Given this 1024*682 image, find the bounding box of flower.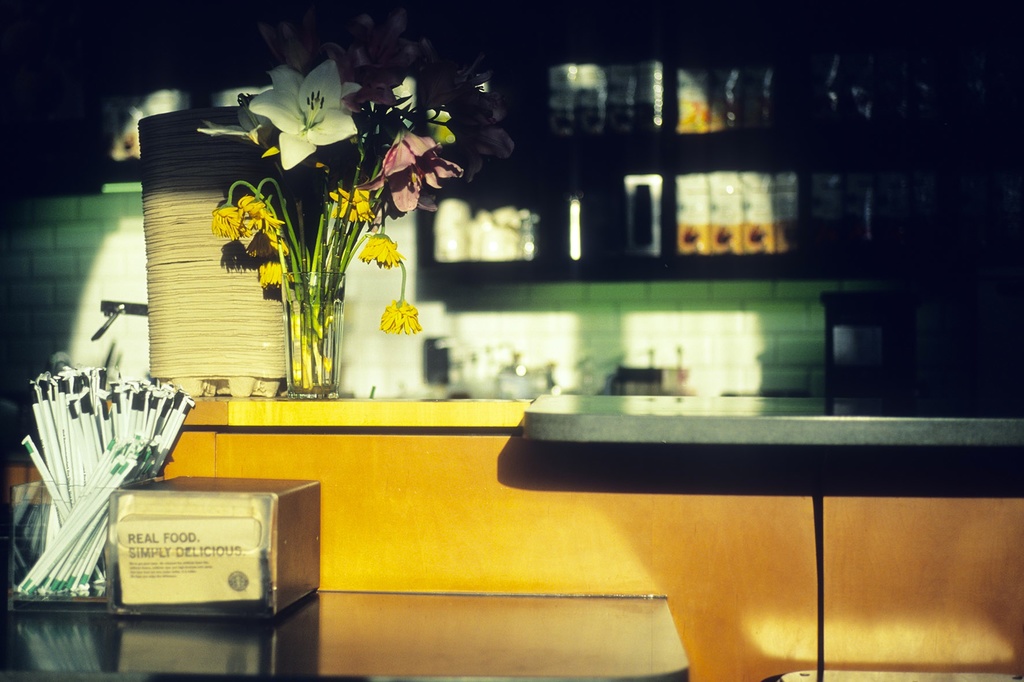
<region>376, 131, 467, 214</region>.
